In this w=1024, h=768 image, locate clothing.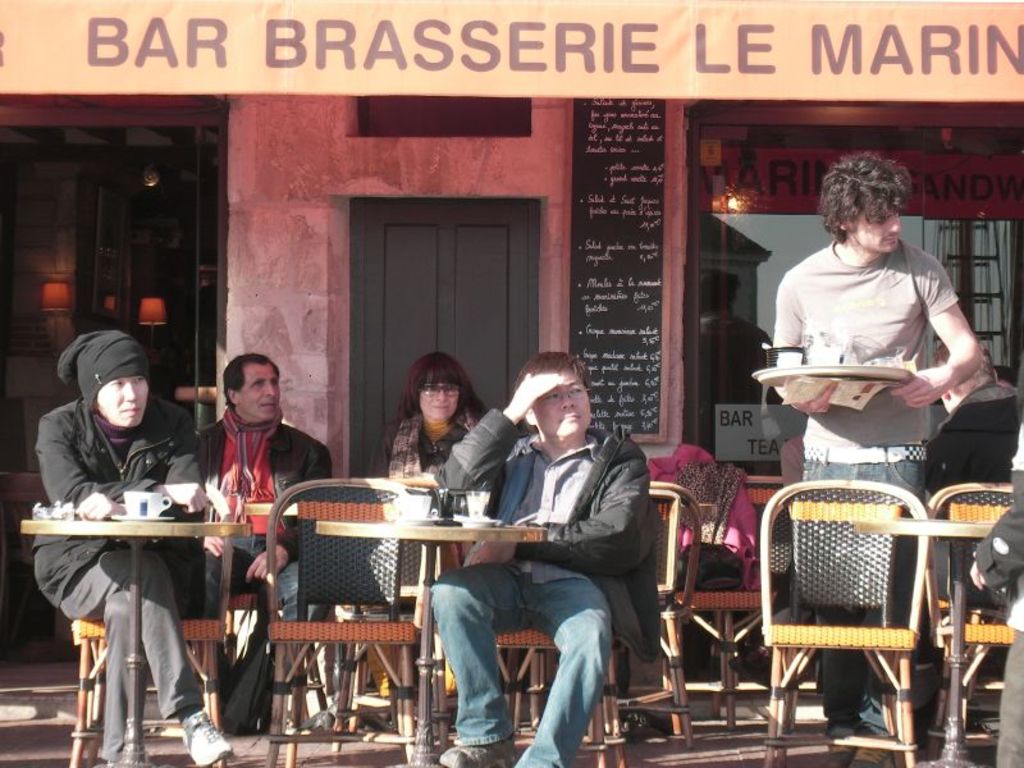
Bounding box: x1=426 y1=413 x2=653 y2=767.
